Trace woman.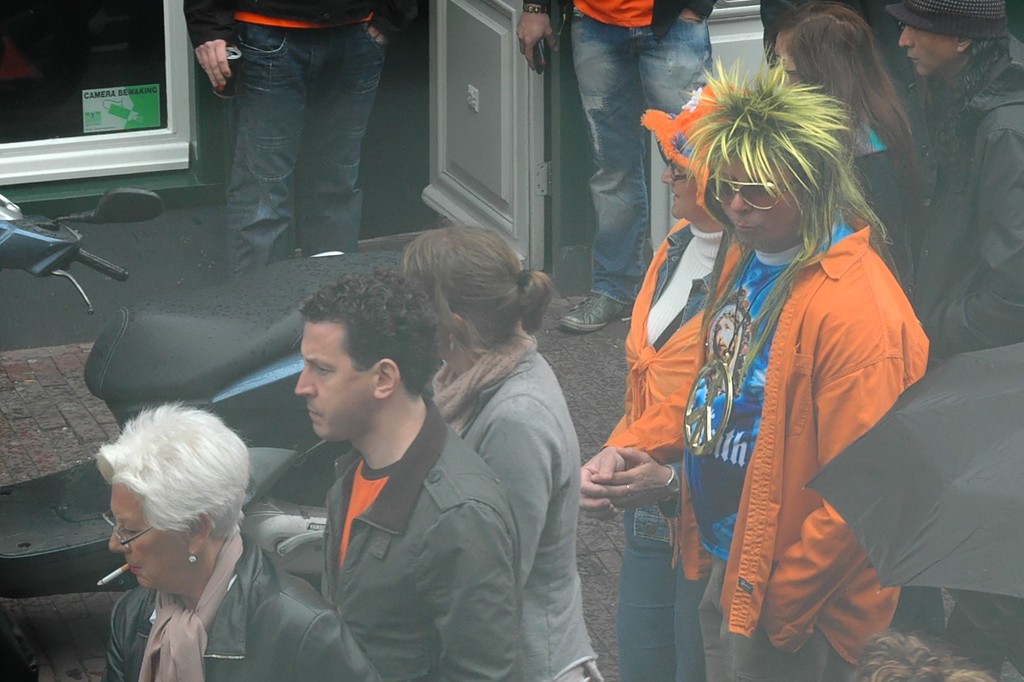
Traced to detection(91, 404, 383, 681).
